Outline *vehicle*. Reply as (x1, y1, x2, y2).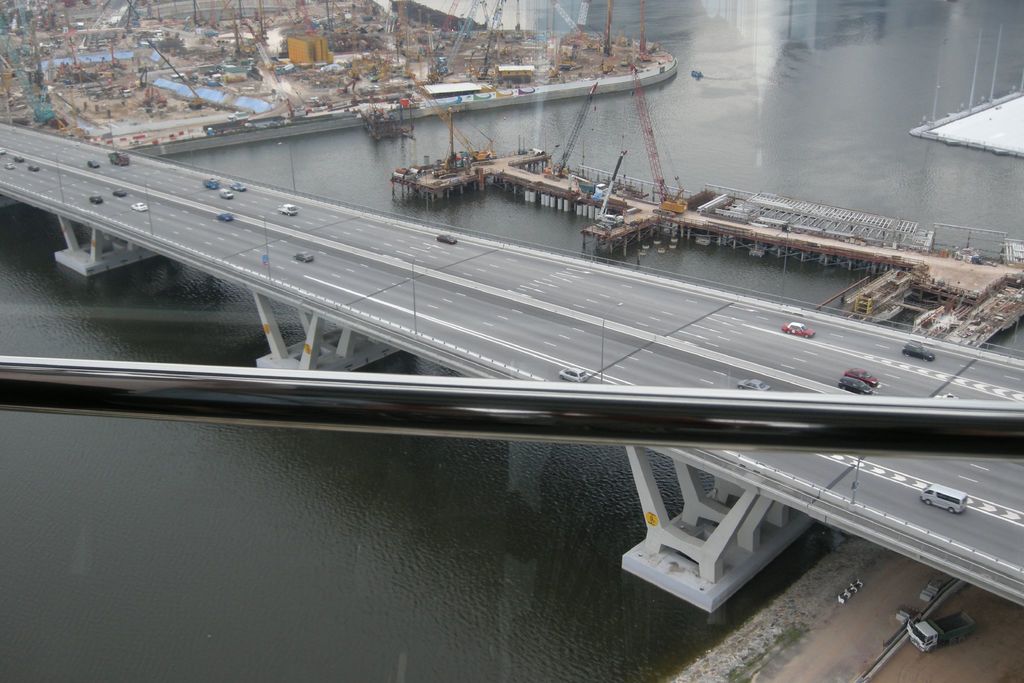
(204, 178, 215, 188).
